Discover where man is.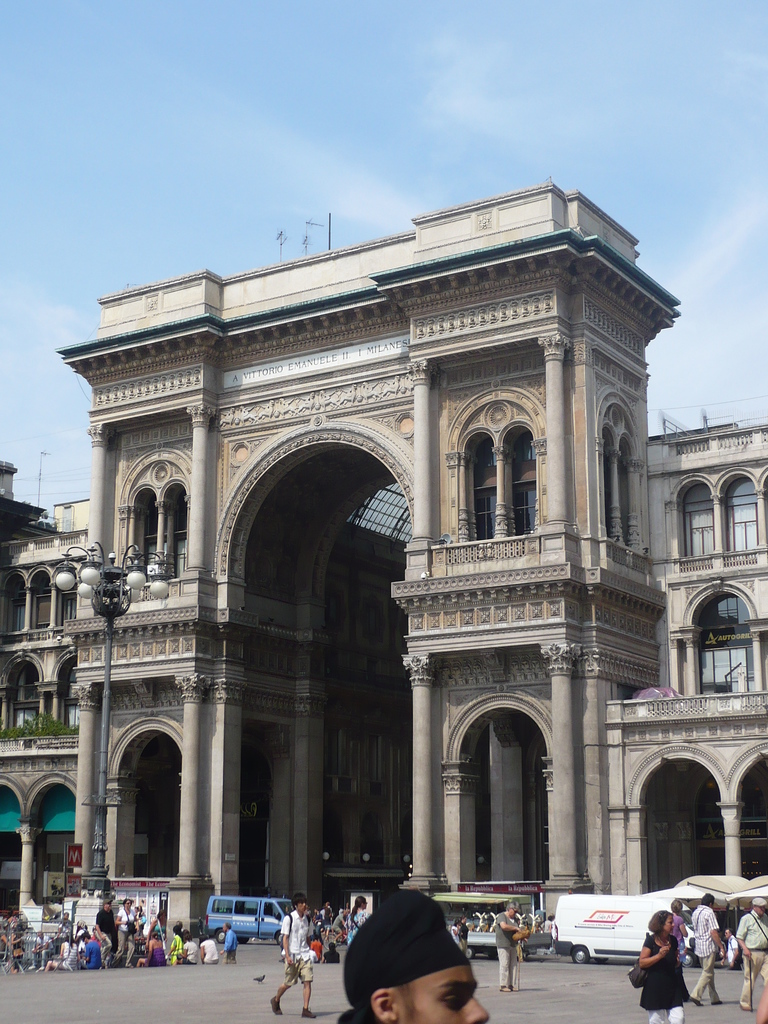
Discovered at l=3, t=910, r=23, b=970.
